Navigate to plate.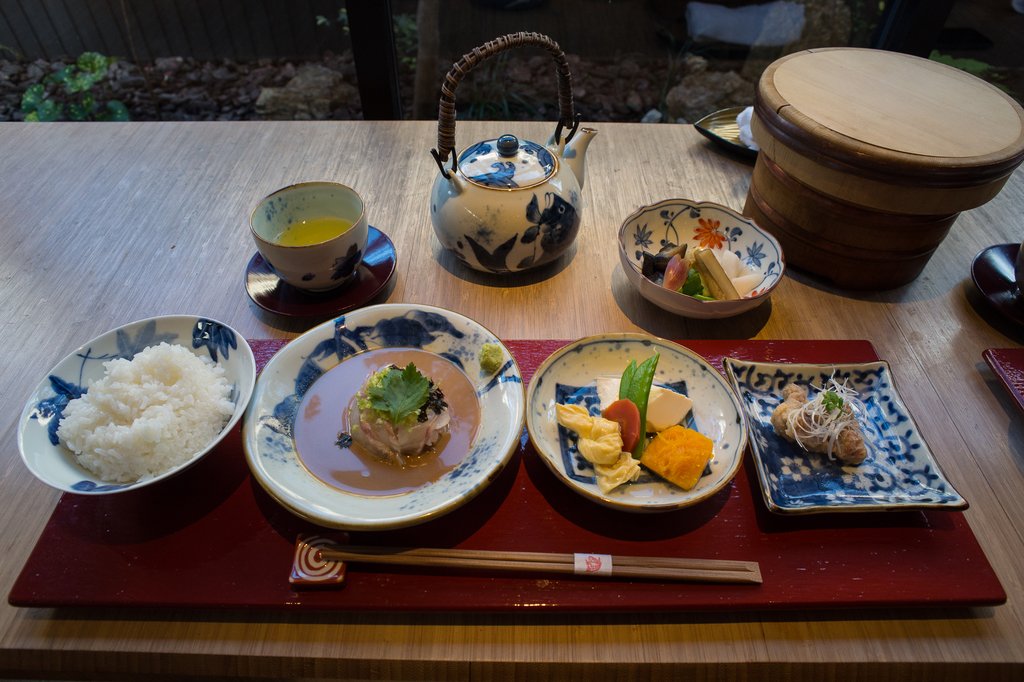
Navigation target: (left=726, top=358, right=970, bottom=510).
